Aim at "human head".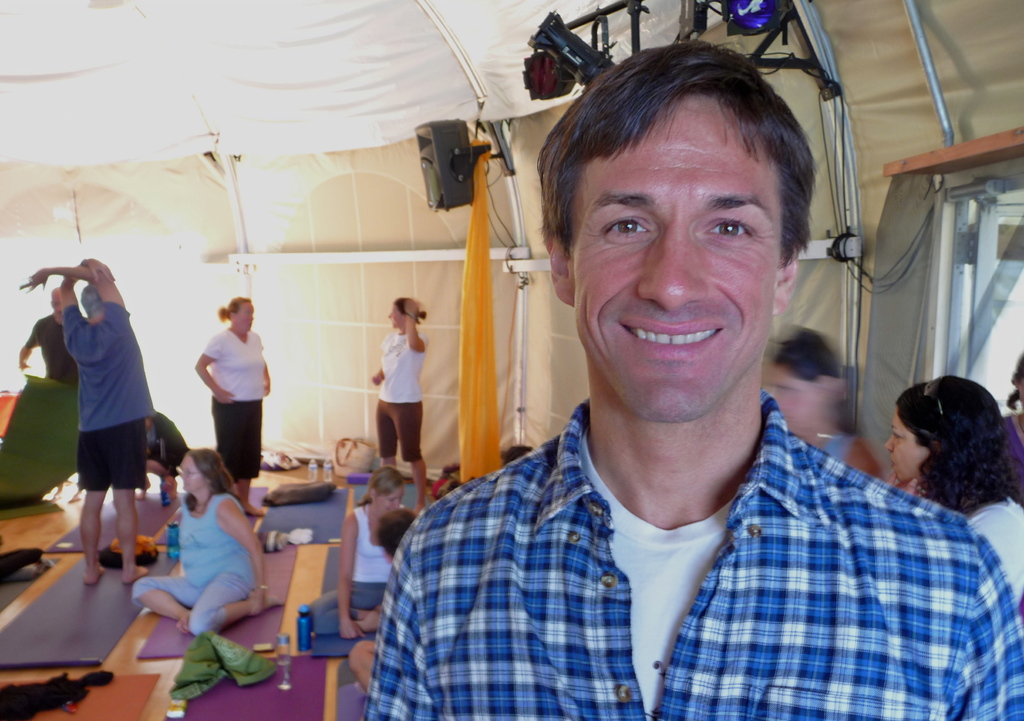
Aimed at box(367, 467, 404, 515).
